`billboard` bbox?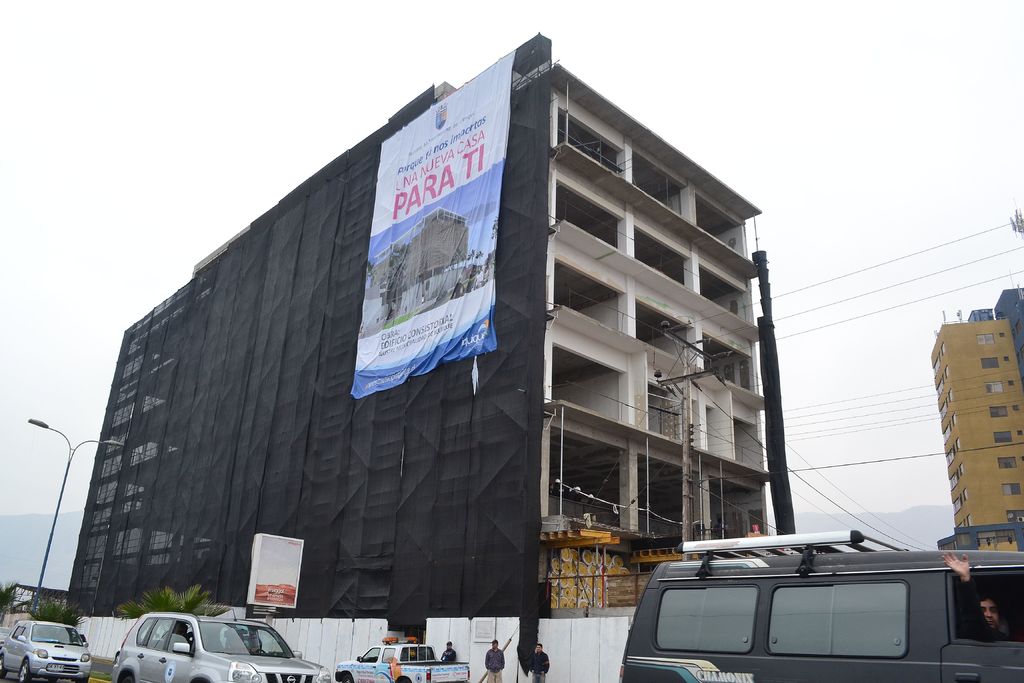
(353,58,520,392)
